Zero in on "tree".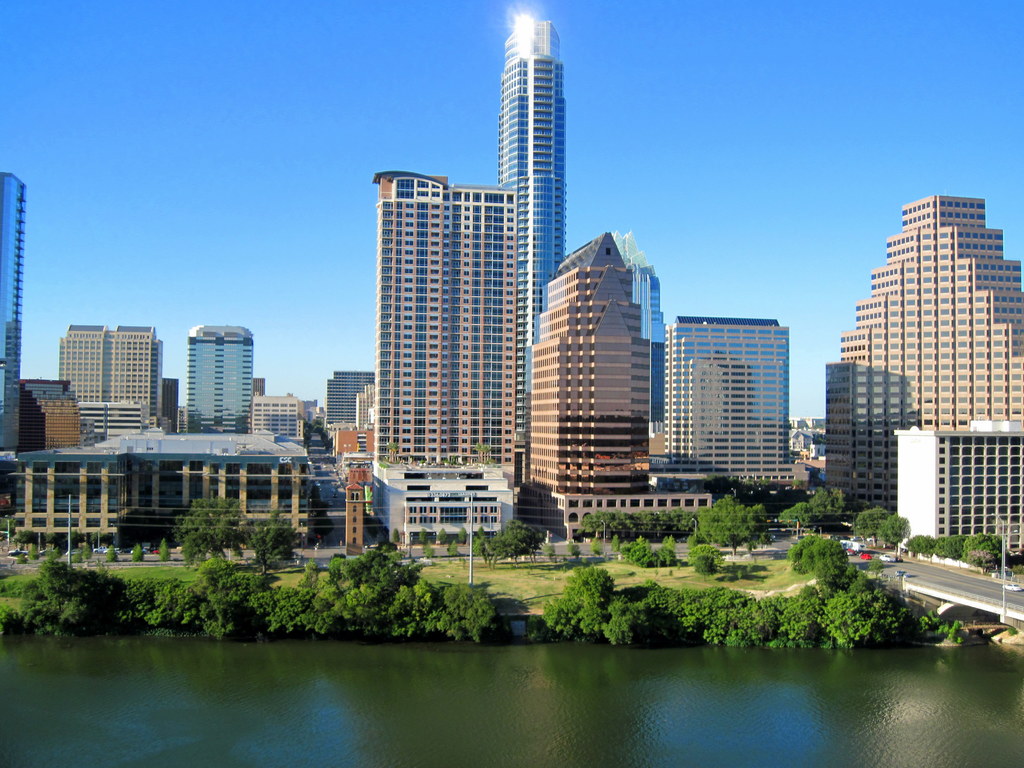
Zeroed in: x1=880, y1=513, x2=905, y2=544.
